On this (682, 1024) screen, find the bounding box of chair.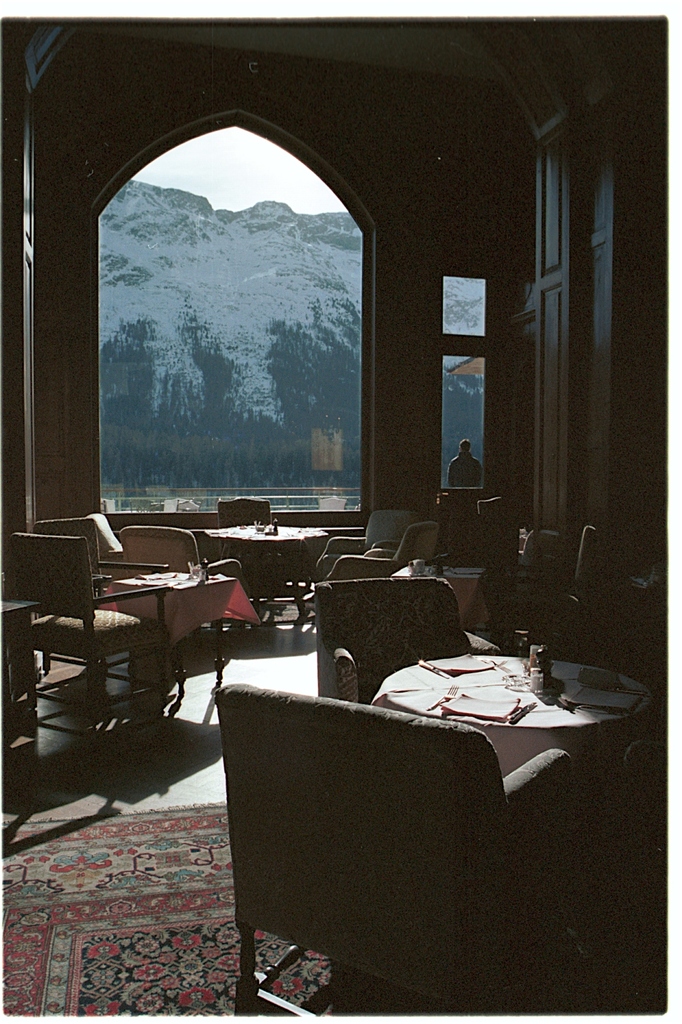
Bounding box: rect(576, 524, 645, 659).
